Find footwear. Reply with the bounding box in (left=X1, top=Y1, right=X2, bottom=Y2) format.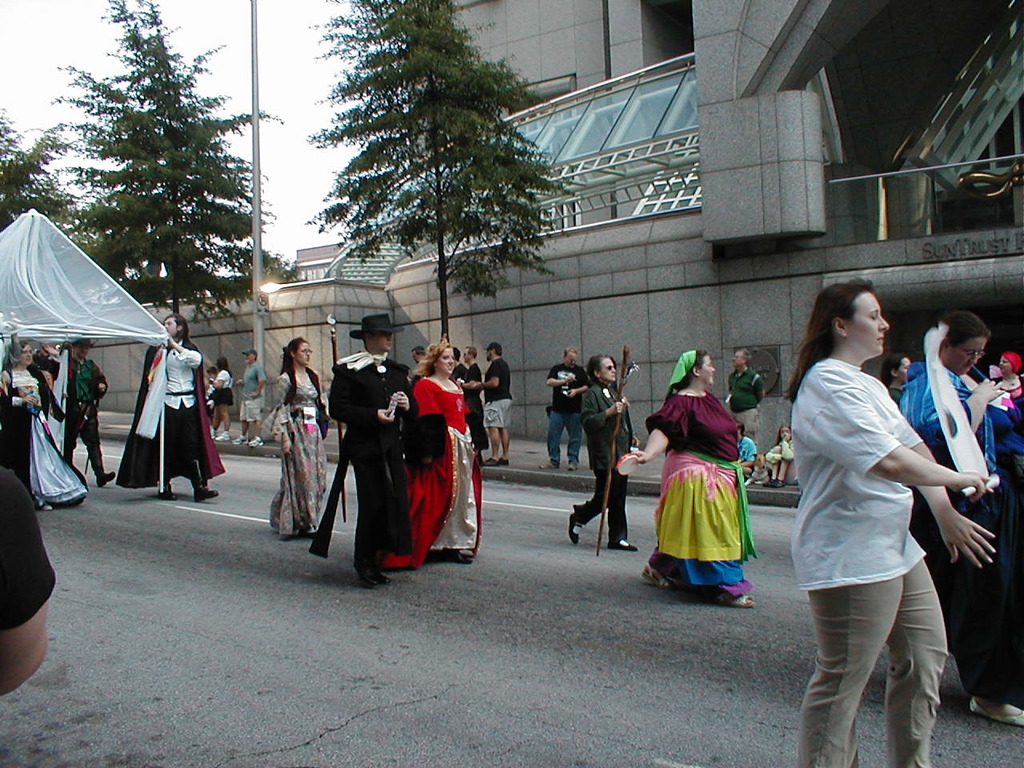
(left=233, top=434, right=242, bottom=447).
